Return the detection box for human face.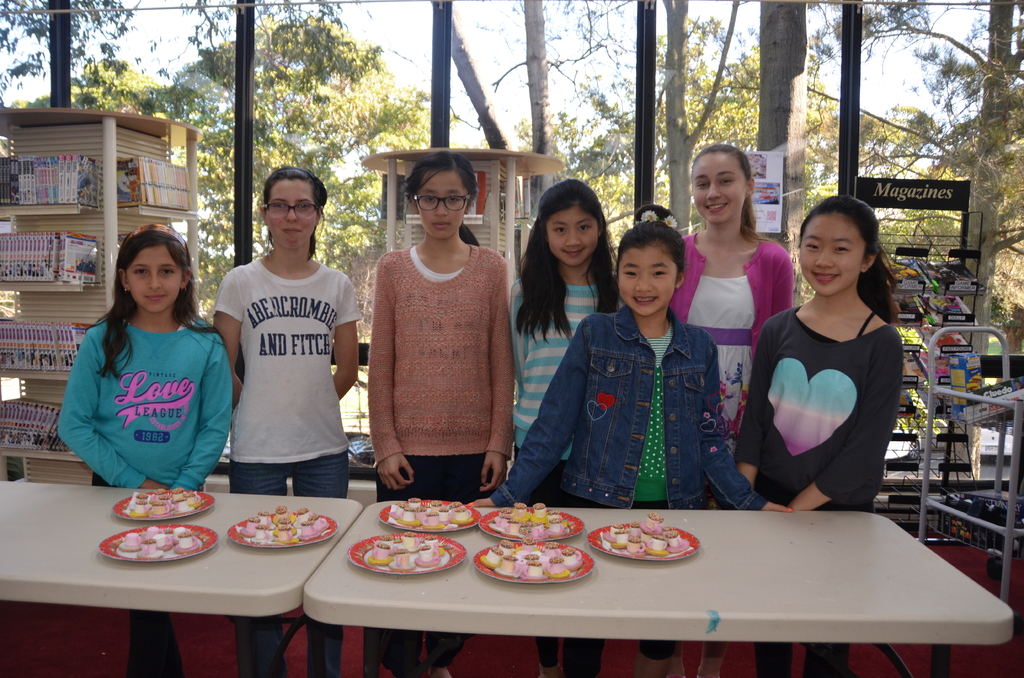
[544,211,596,268].
